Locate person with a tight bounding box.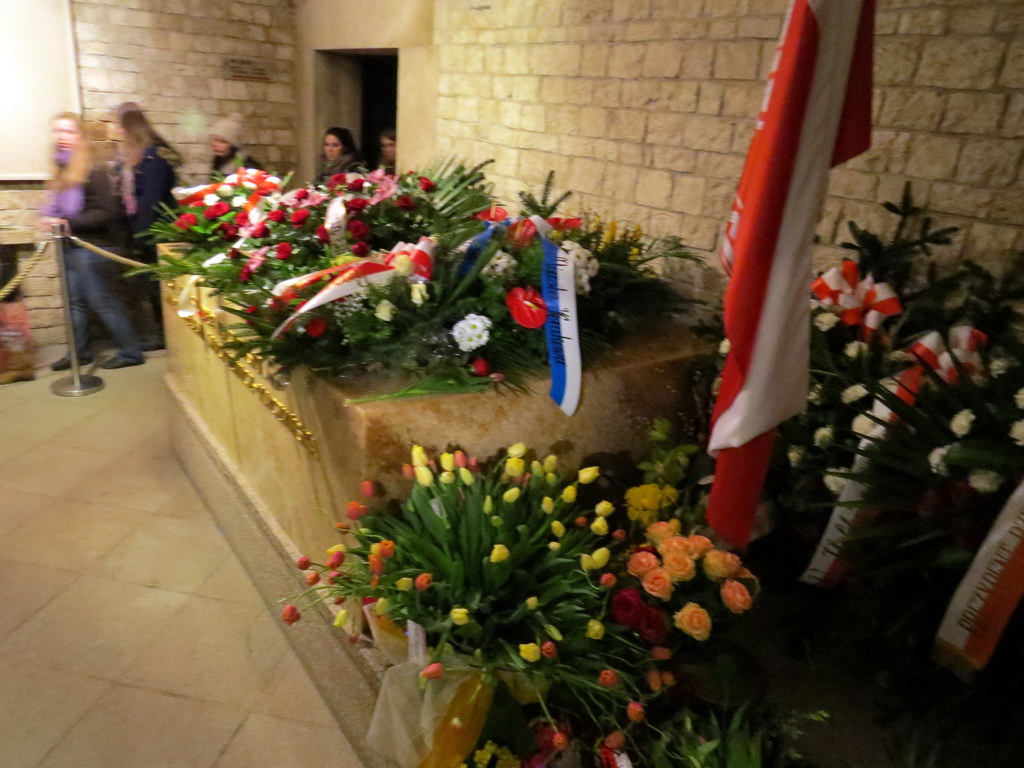
[x1=312, y1=125, x2=357, y2=186].
